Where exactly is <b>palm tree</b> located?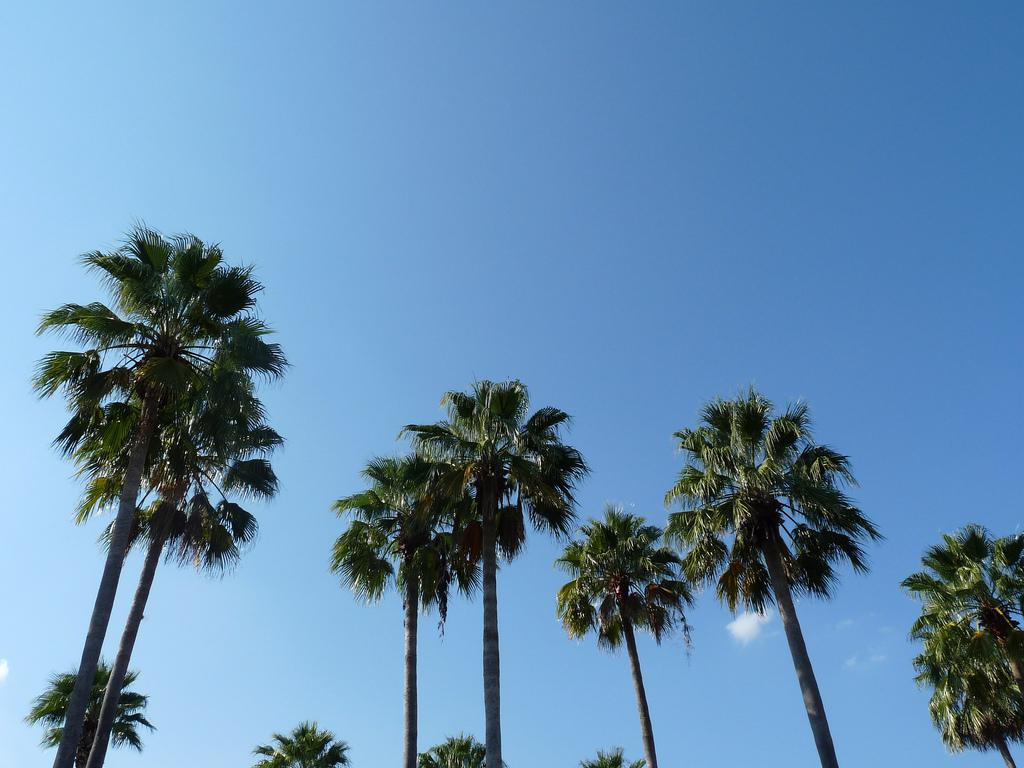
Its bounding box is bbox(340, 453, 466, 752).
